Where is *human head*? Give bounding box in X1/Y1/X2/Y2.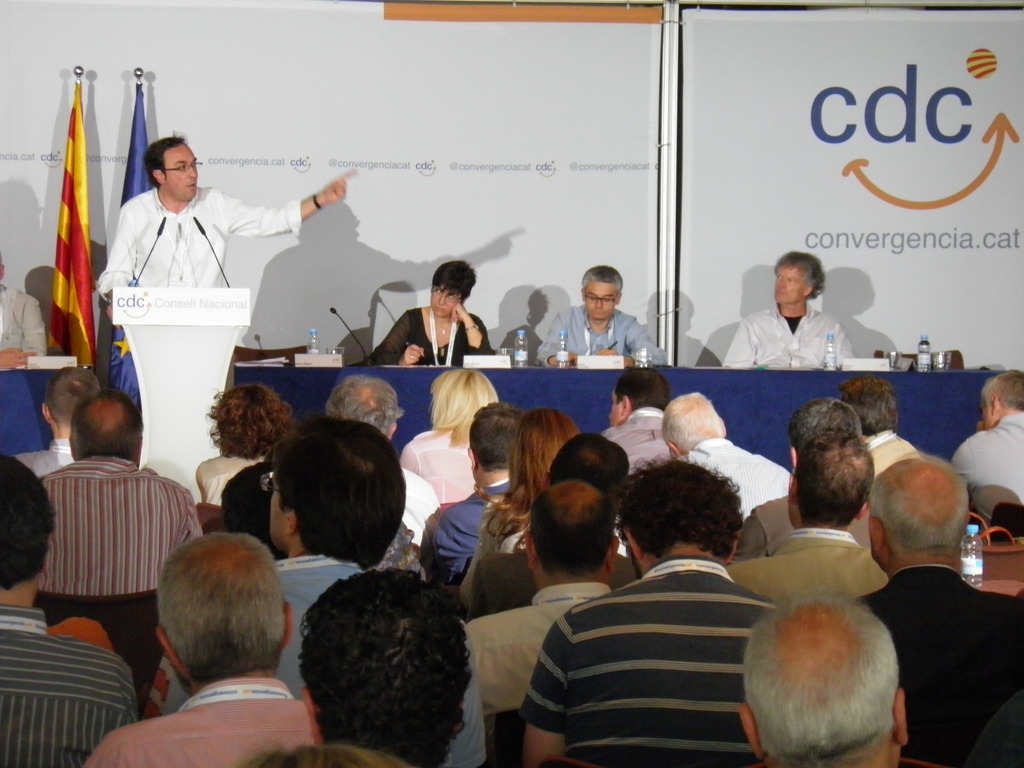
521/479/619/587.
